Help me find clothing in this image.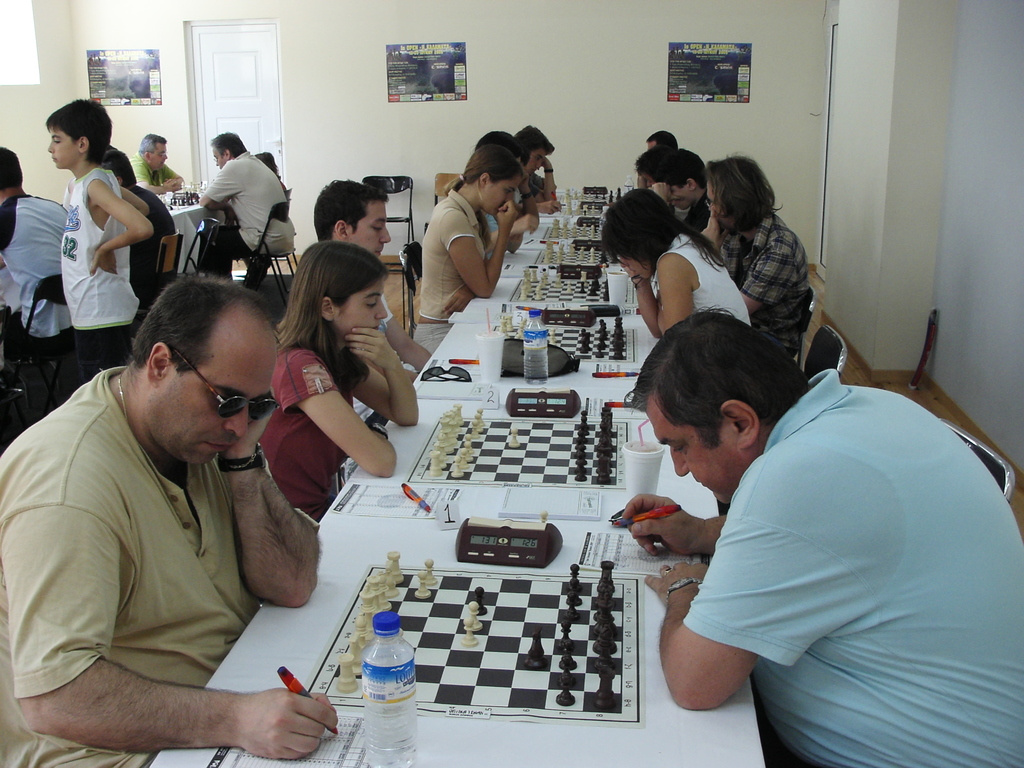
Found it: x1=0, y1=192, x2=70, y2=368.
